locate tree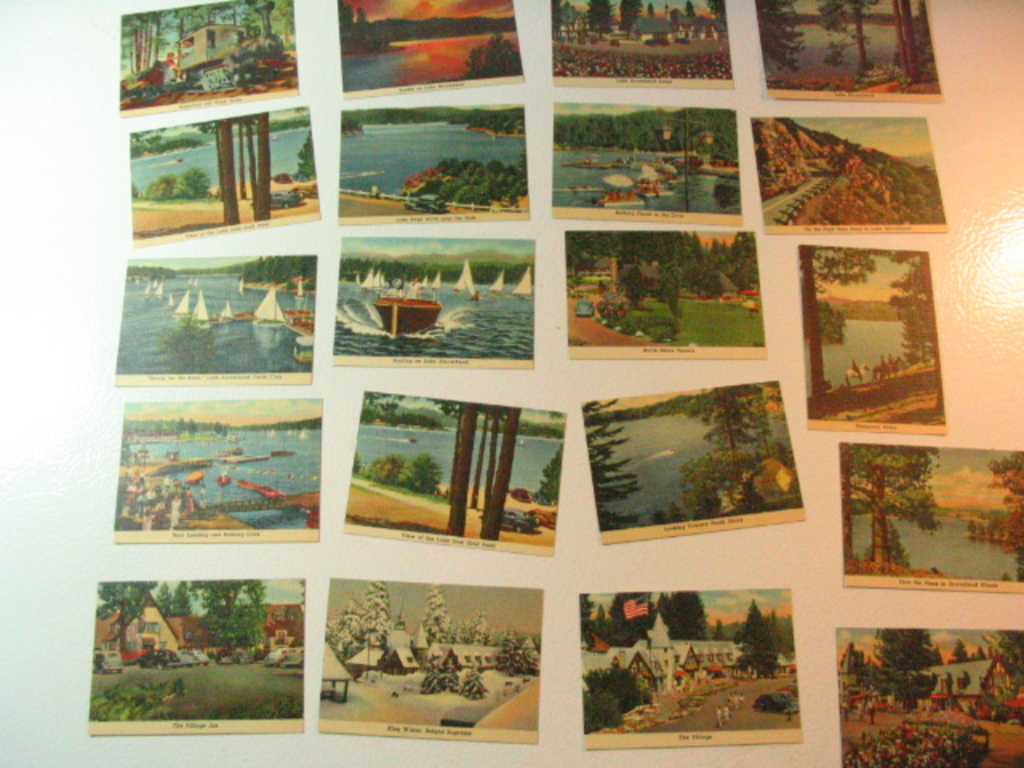
{"left": 893, "top": 0, "right": 928, "bottom": 86}
